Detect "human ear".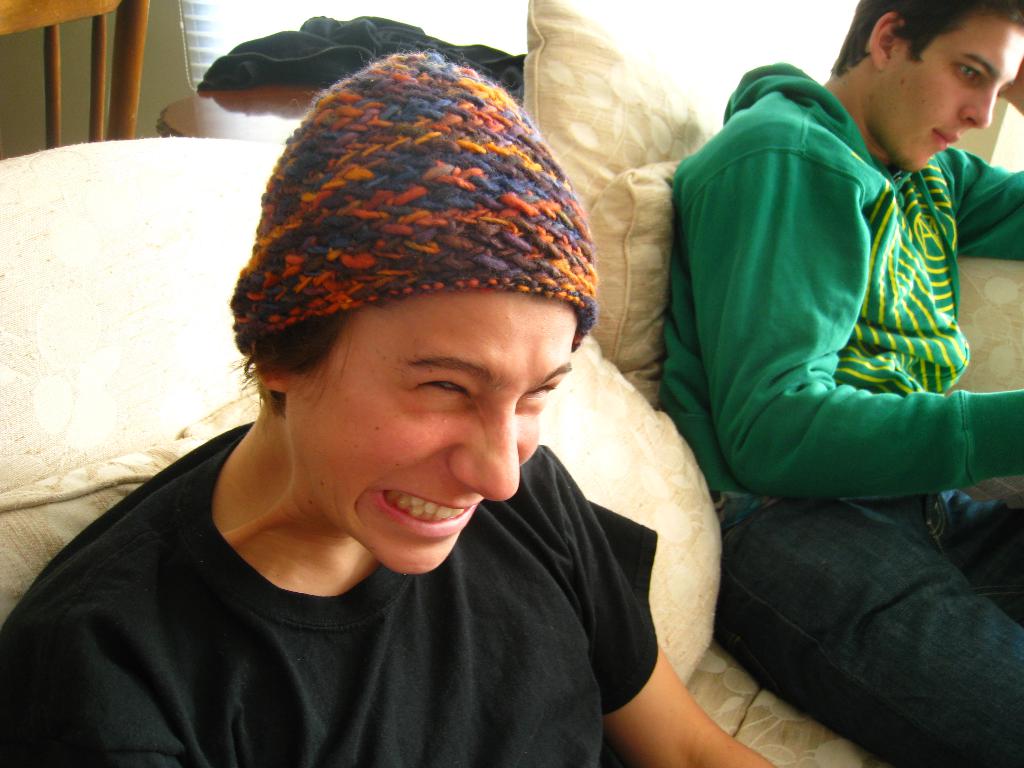
Detected at region(255, 363, 291, 397).
